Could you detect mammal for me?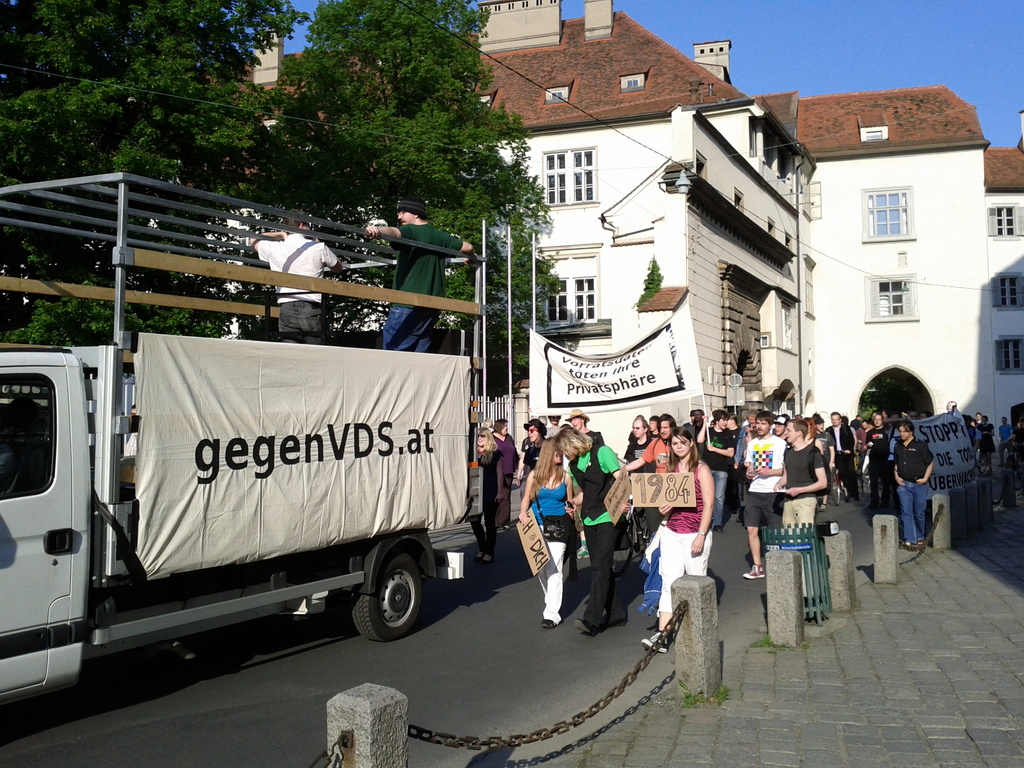
Detection result: {"x1": 559, "y1": 428, "x2": 628, "y2": 634}.
